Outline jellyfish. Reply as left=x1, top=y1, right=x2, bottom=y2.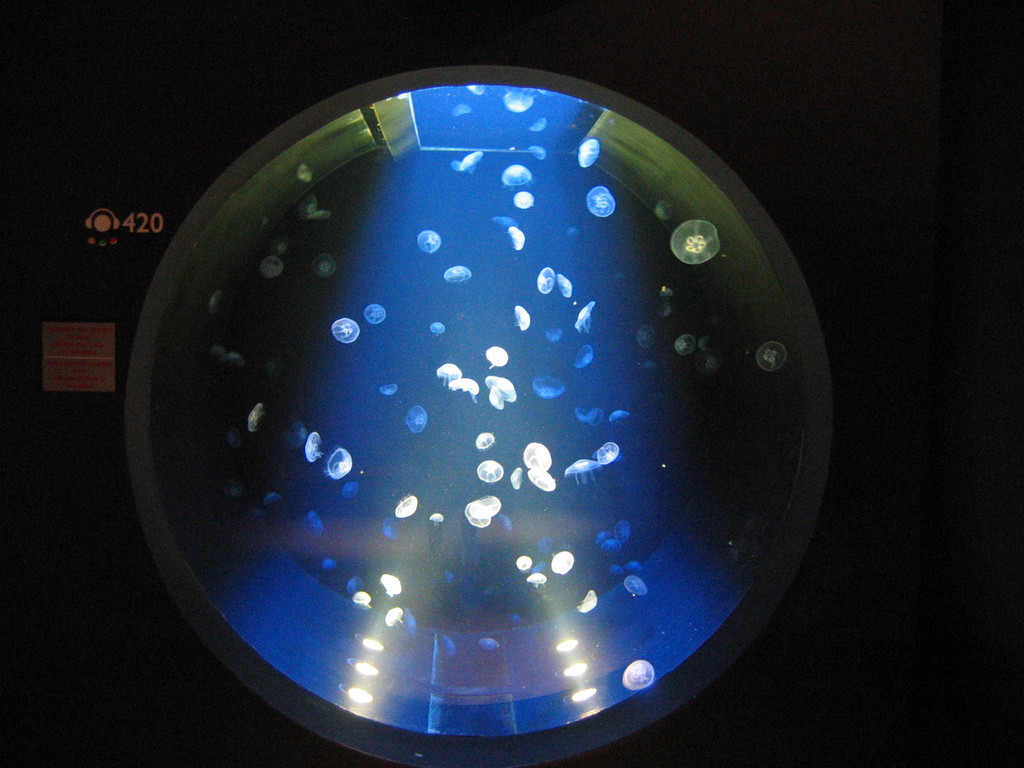
left=461, top=505, right=490, bottom=527.
